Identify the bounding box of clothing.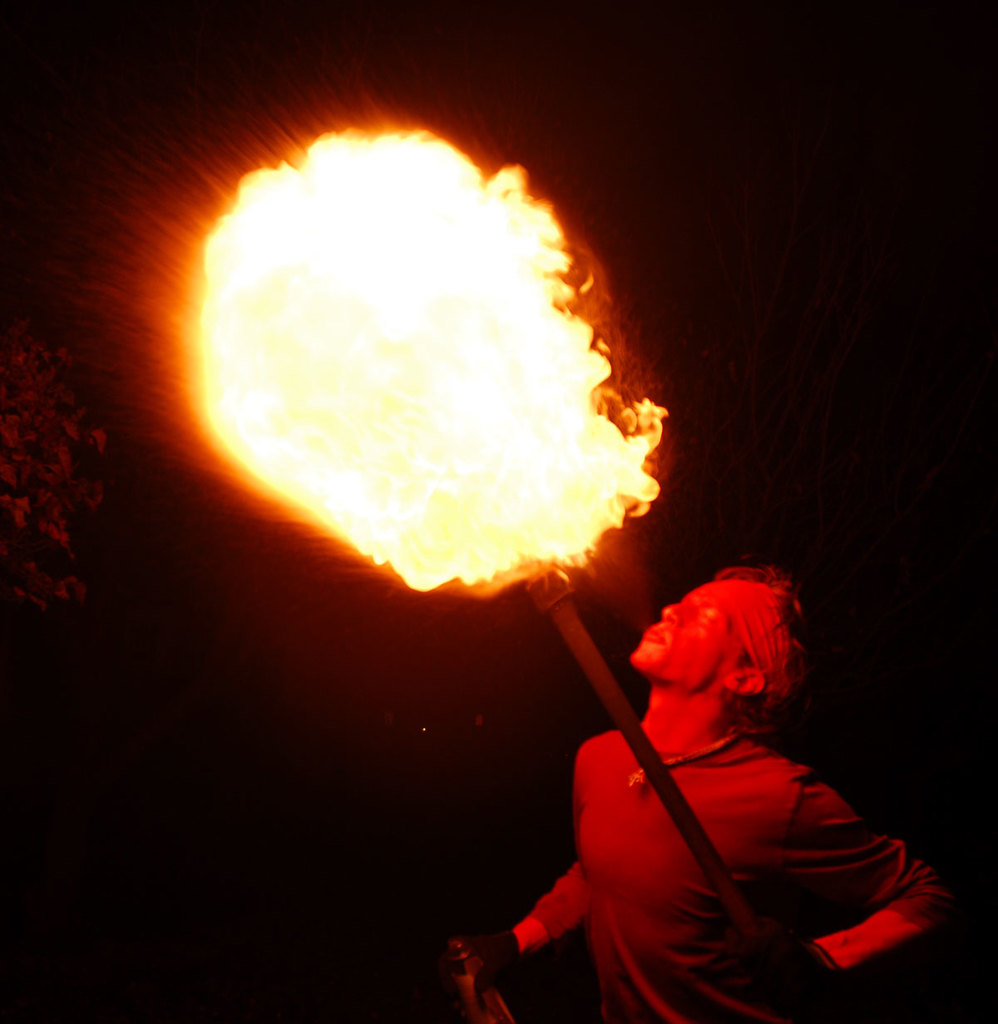
region(474, 617, 959, 1020).
